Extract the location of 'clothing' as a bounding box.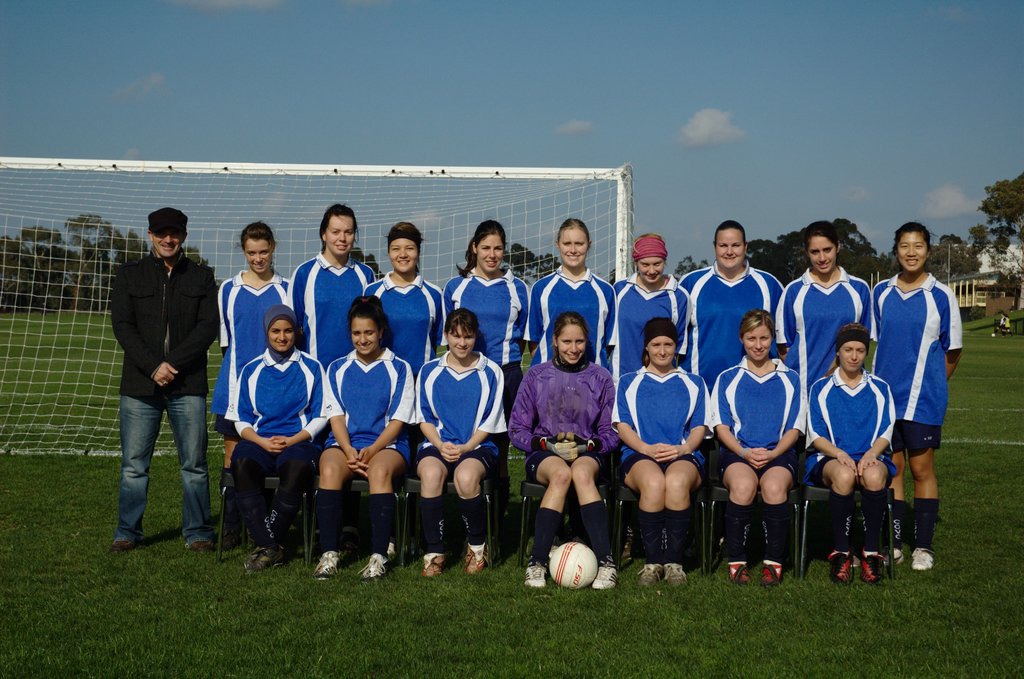
364/270/451/366.
